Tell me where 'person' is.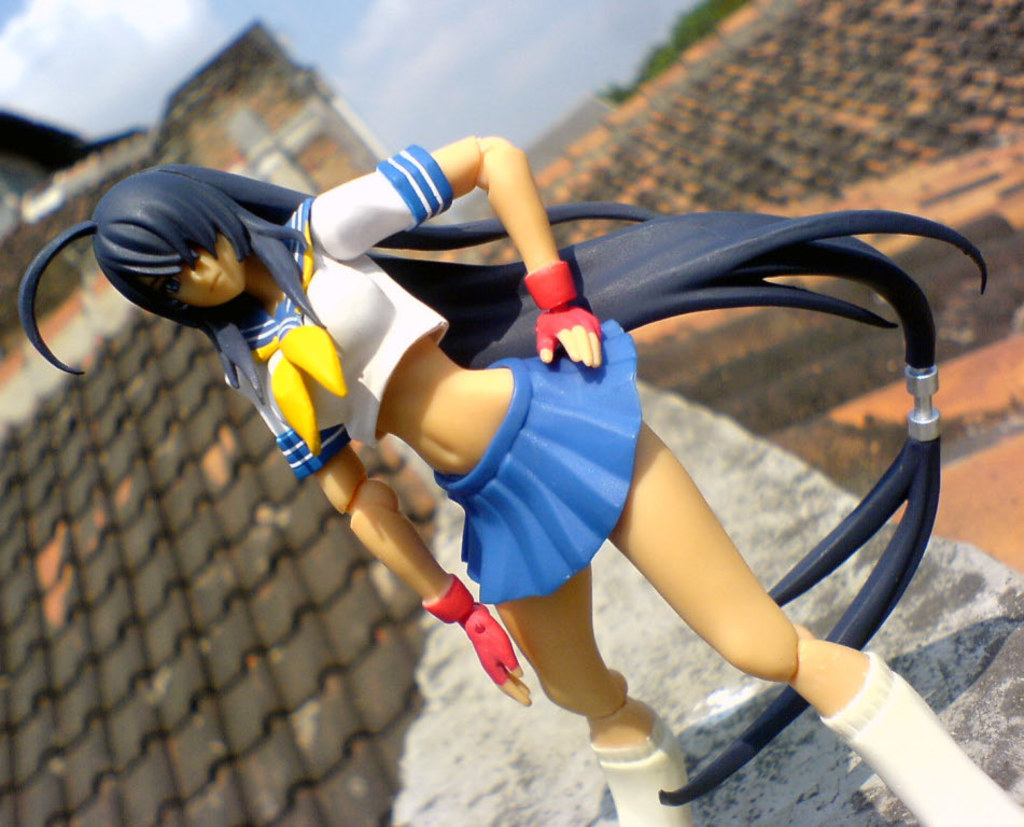
'person' is at (14, 129, 994, 826).
